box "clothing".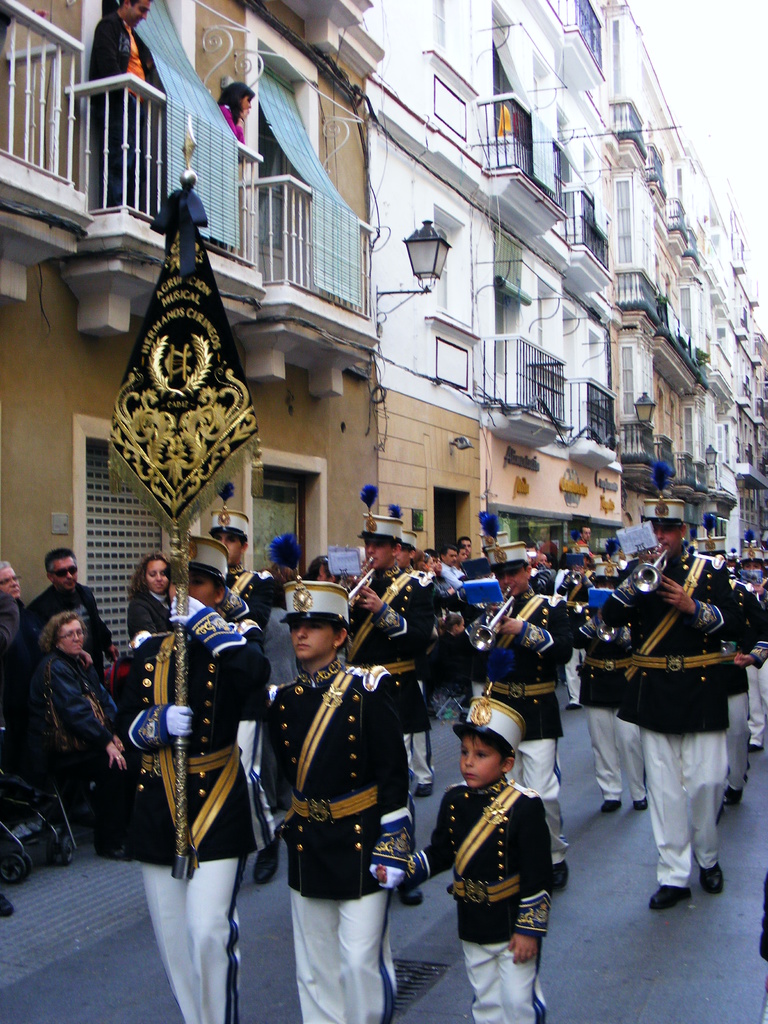
l=584, t=605, r=627, b=824.
